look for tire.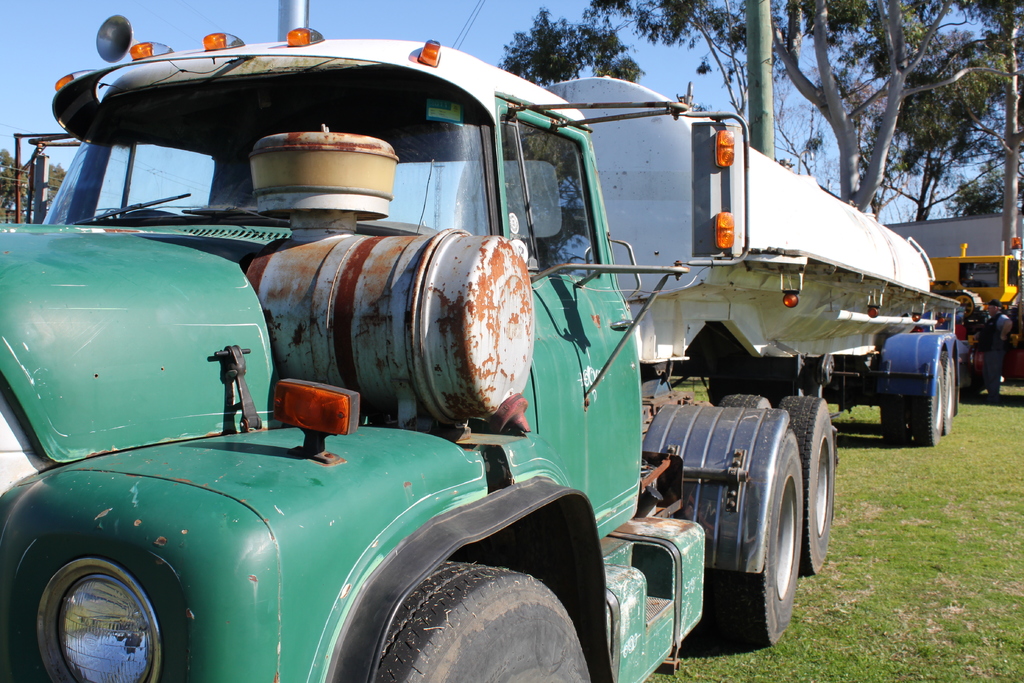
Found: {"left": 730, "top": 431, "right": 803, "bottom": 646}.
